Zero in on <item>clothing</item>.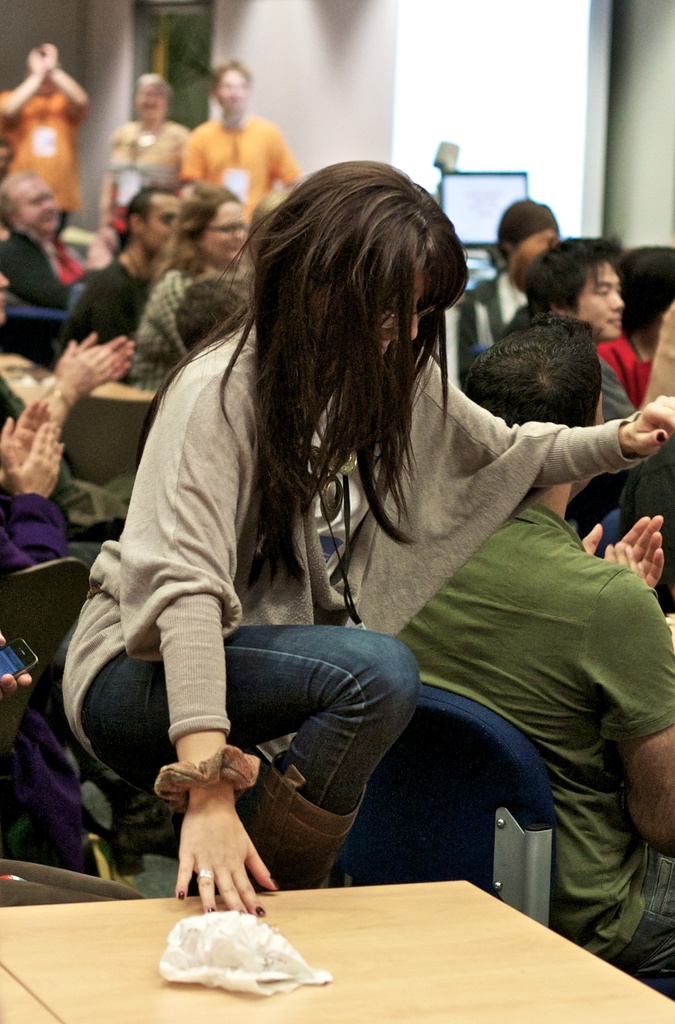
Zeroed in: bbox=[502, 302, 637, 533].
